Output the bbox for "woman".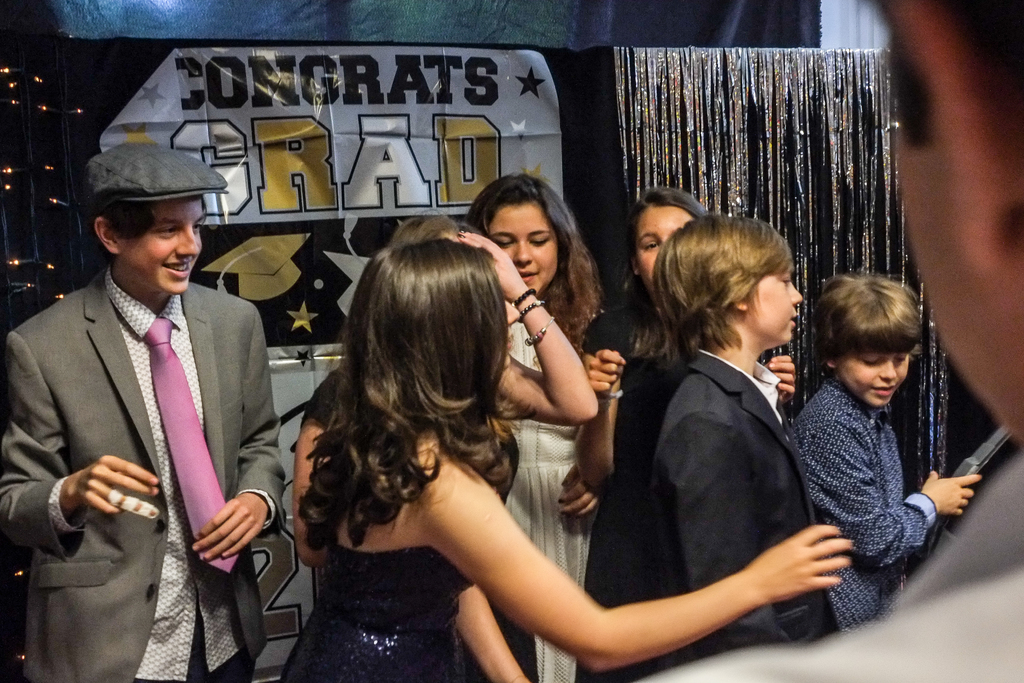
detection(573, 188, 801, 682).
